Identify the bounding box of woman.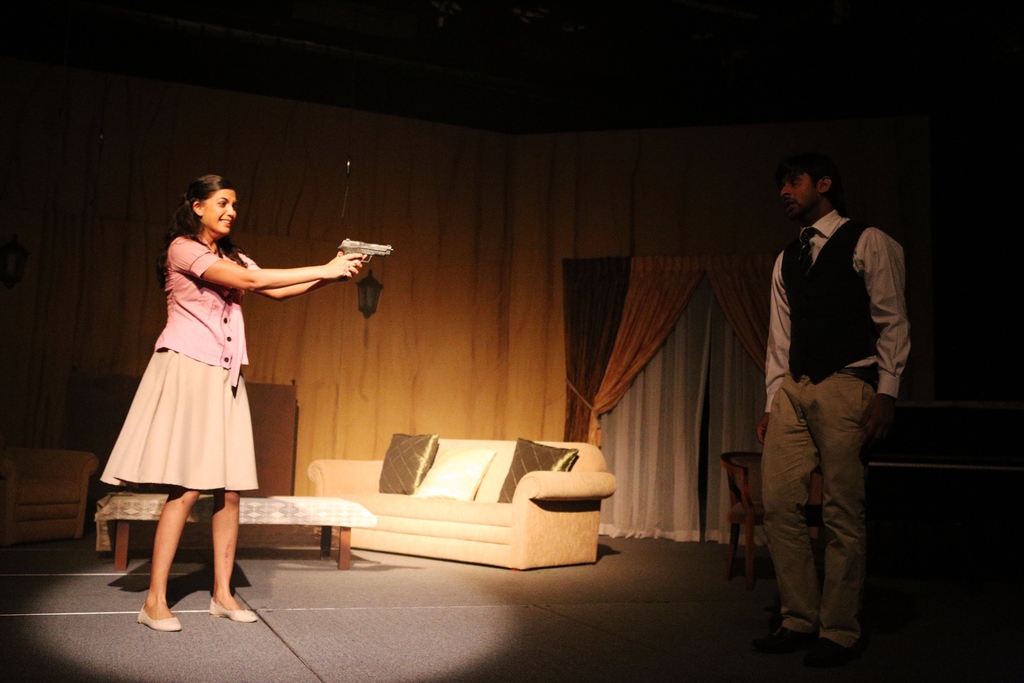
left=100, top=185, right=358, bottom=586.
